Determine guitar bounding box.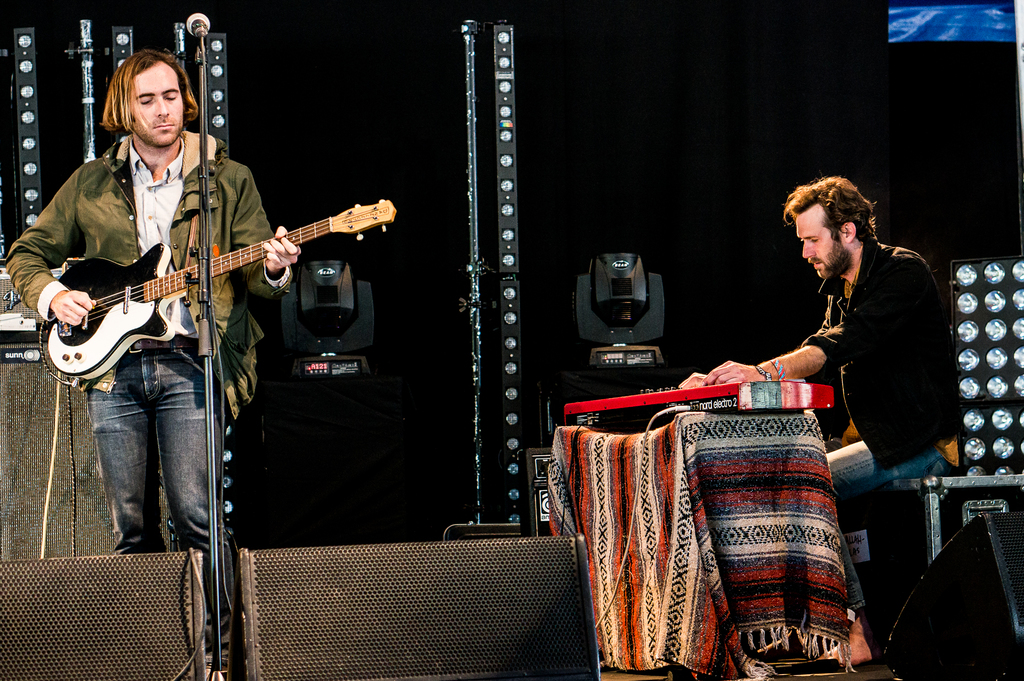
Determined: Rect(36, 201, 381, 384).
